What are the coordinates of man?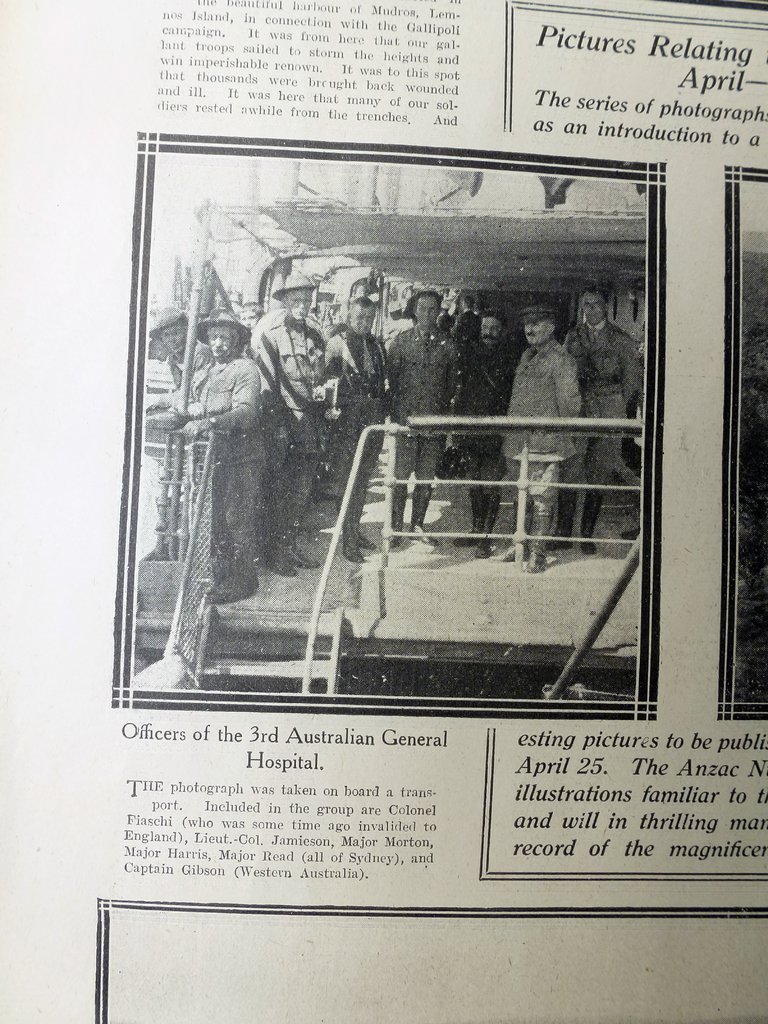
<bbox>324, 294, 392, 562</bbox>.
